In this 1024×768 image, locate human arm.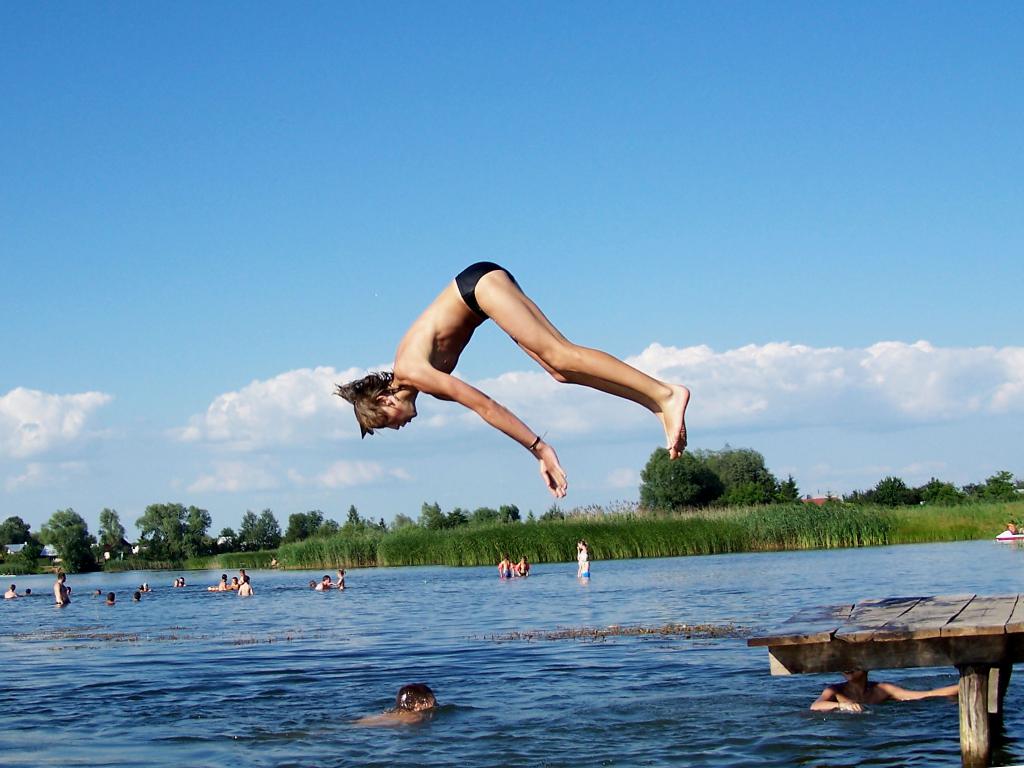
Bounding box: [left=335, top=577, right=344, bottom=588].
